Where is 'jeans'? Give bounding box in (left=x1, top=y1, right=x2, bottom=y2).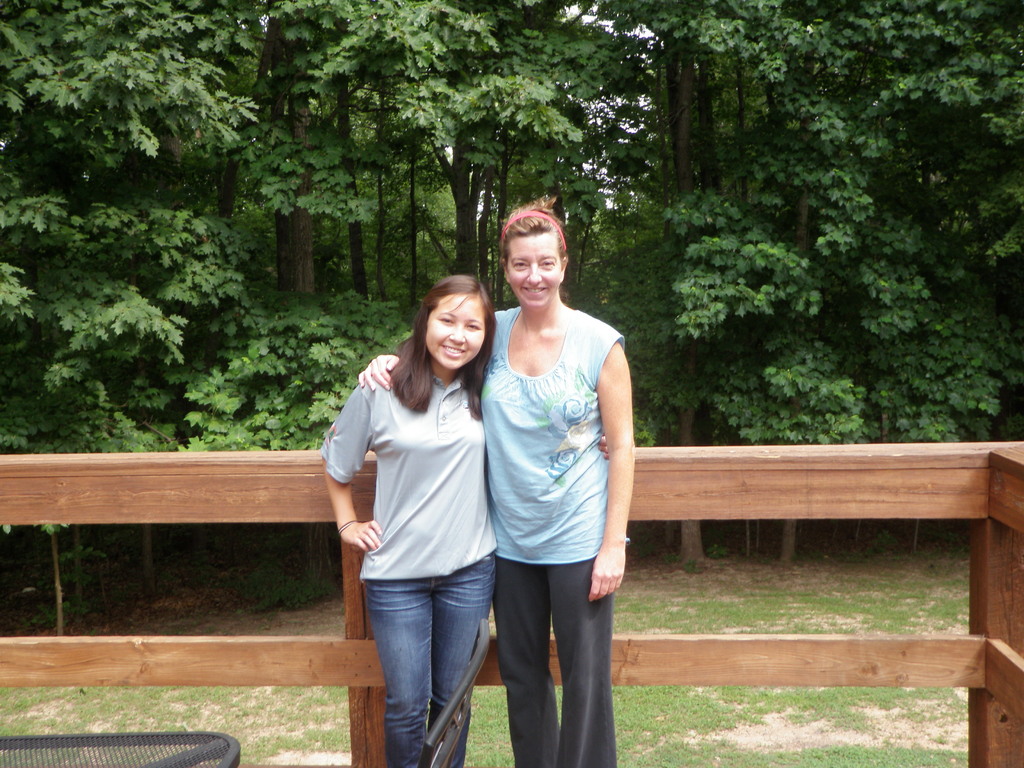
(left=360, top=567, right=490, bottom=758).
